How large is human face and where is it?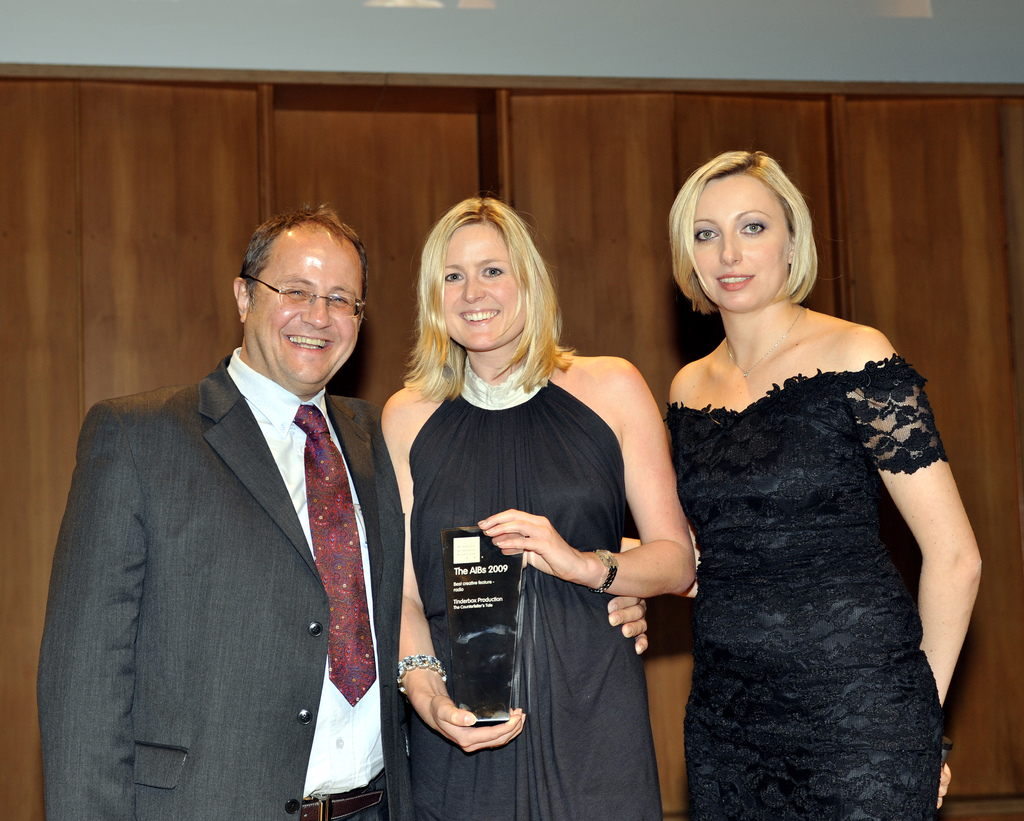
Bounding box: x1=445 y1=222 x2=525 y2=357.
